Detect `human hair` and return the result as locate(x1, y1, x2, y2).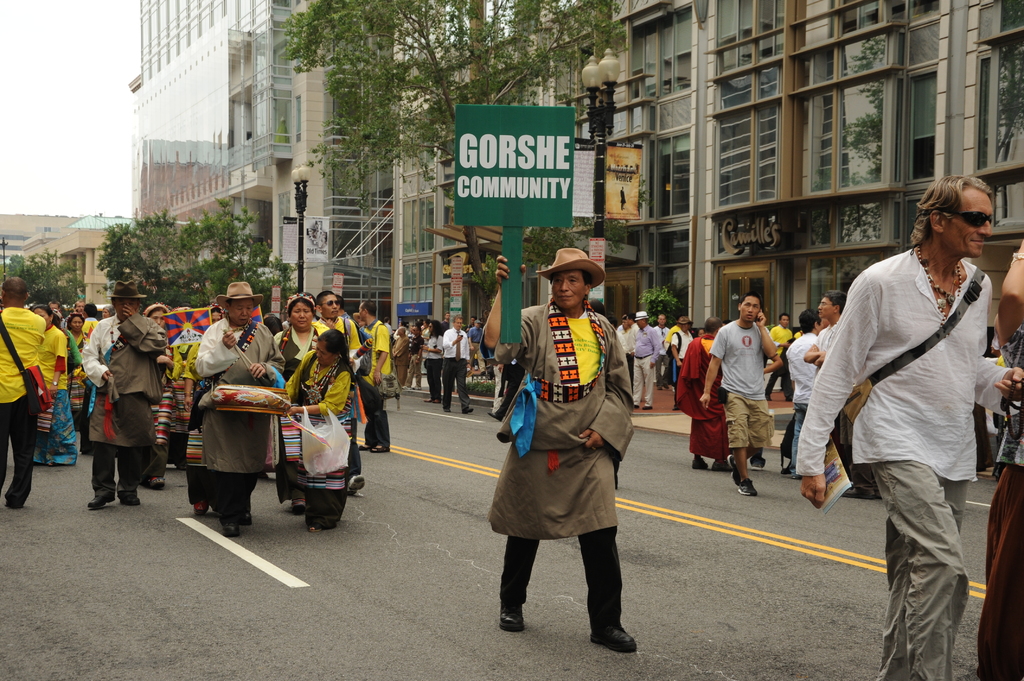
locate(826, 291, 845, 314).
